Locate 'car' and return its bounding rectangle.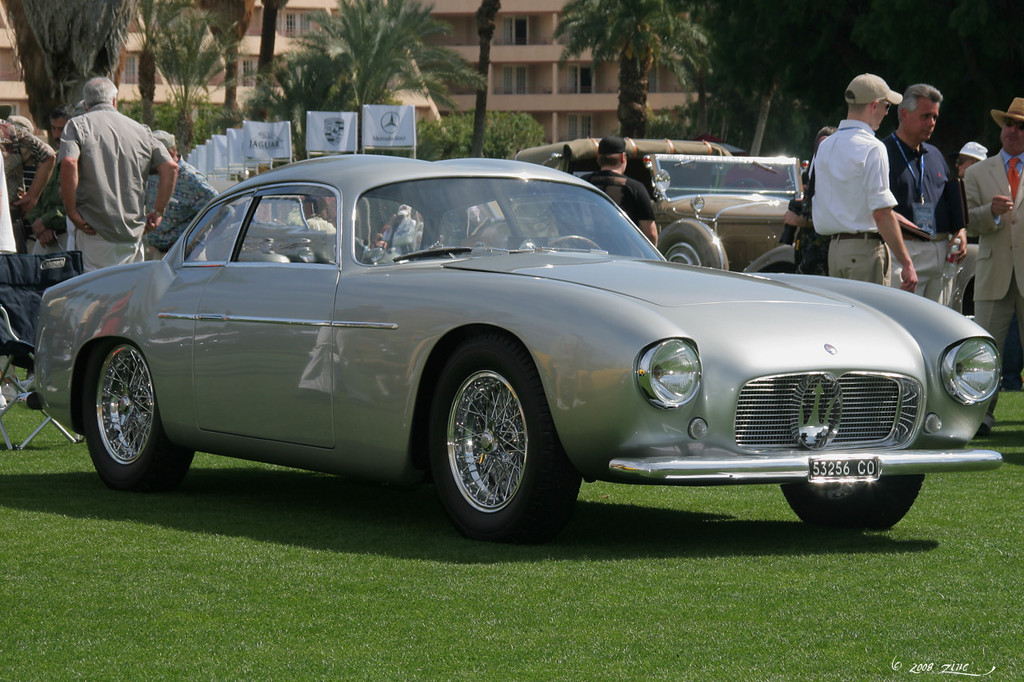
{"x1": 7, "y1": 162, "x2": 1019, "y2": 536}.
